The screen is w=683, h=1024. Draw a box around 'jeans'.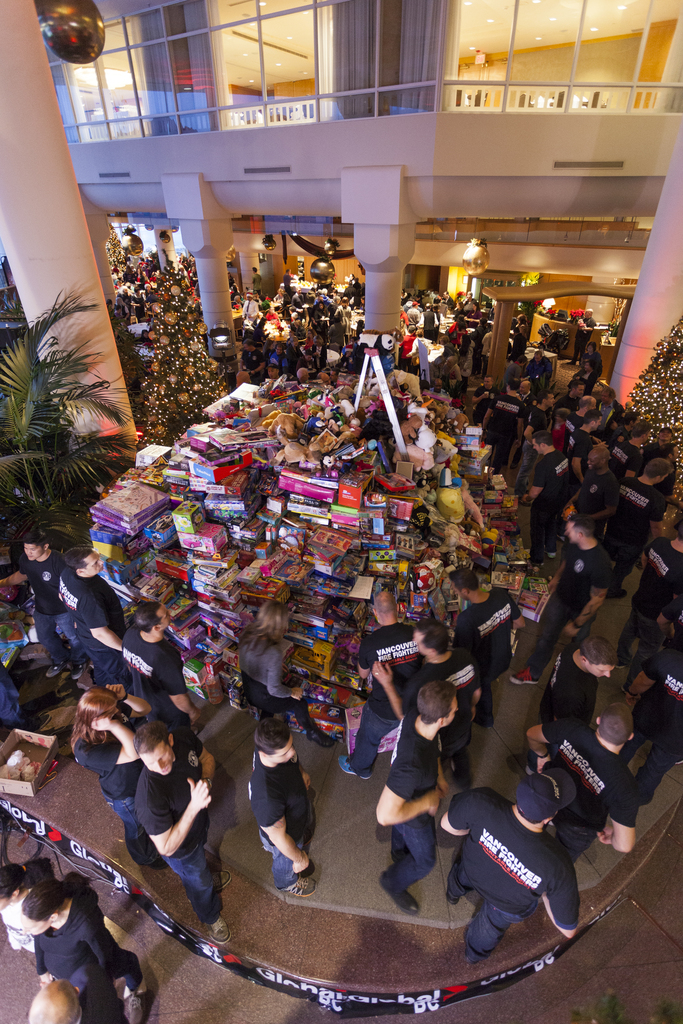
l=32, t=612, r=67, b=657.
